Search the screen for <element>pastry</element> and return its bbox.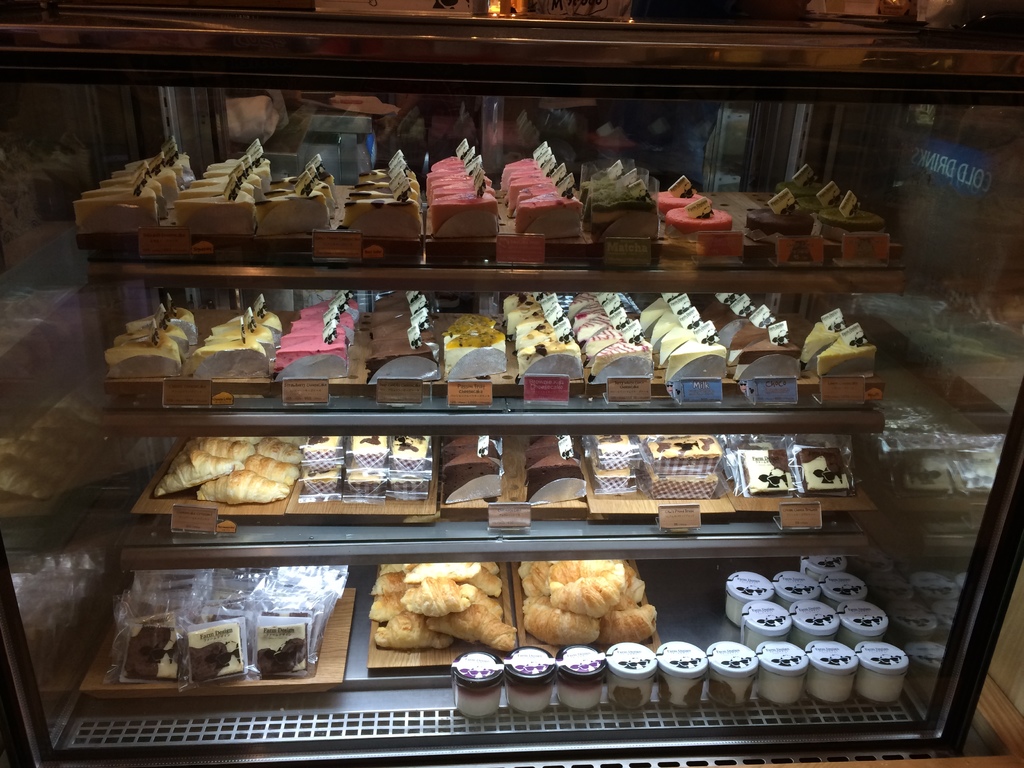
Found: [582,316,645,365].
